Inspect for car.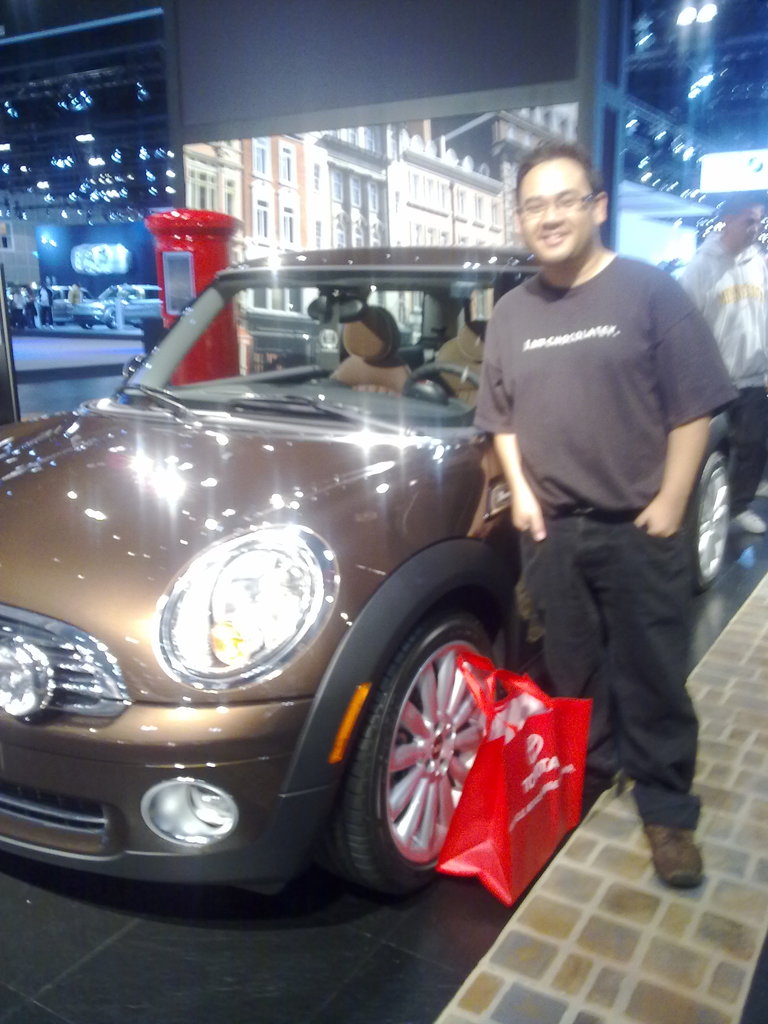
Inspection: {"left": 28, "top": 213, "right": 714, "bottom": 934}.
